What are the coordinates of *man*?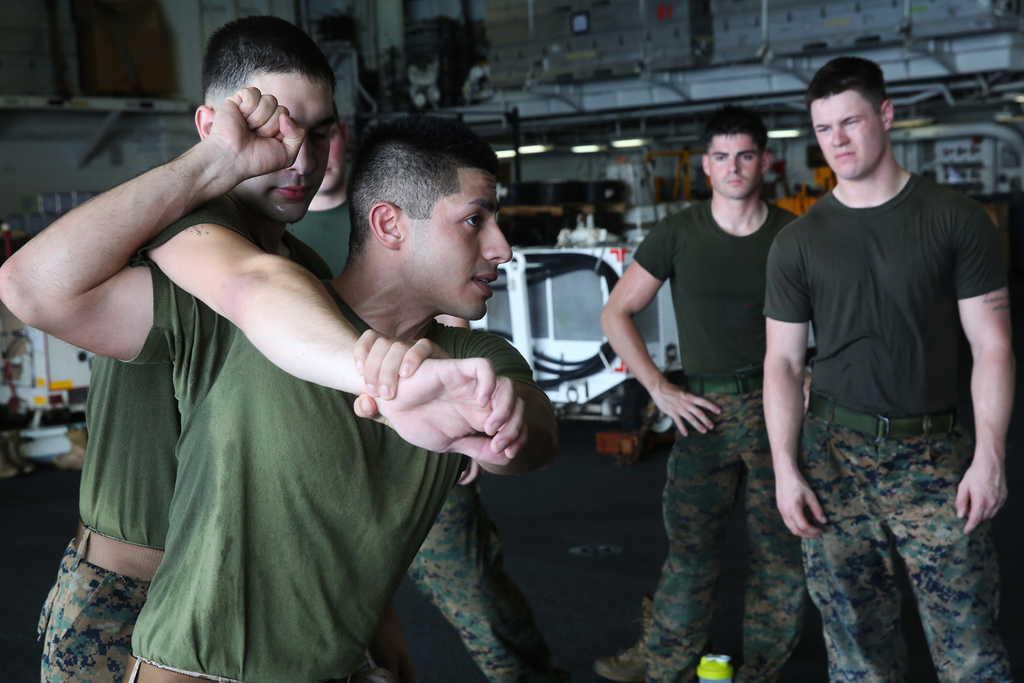
x1=286 y1=120 x2=567 y2=682.
